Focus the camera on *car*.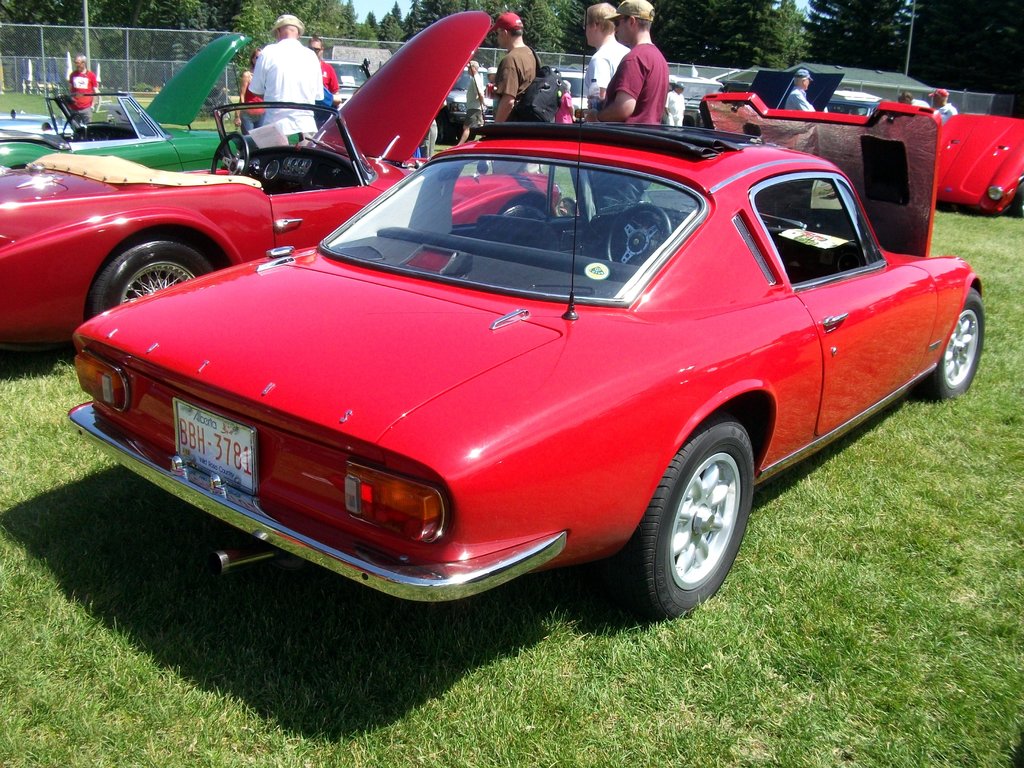
Focus region: (876,109,1023,214).
